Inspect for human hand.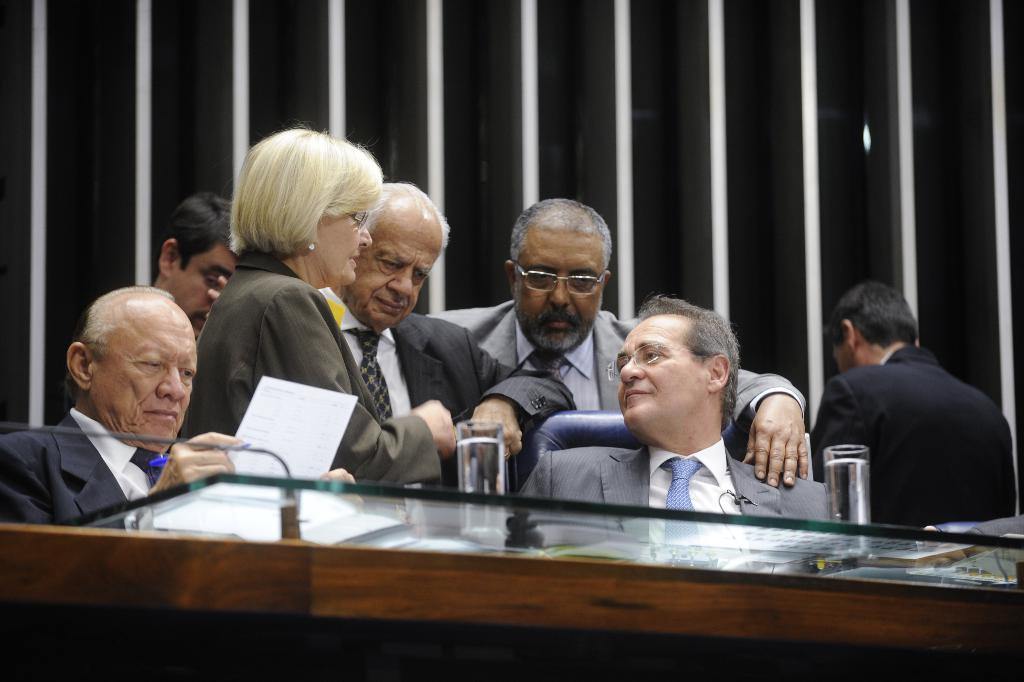
Inspection: <region>317, 464, 363, 508</region>.
